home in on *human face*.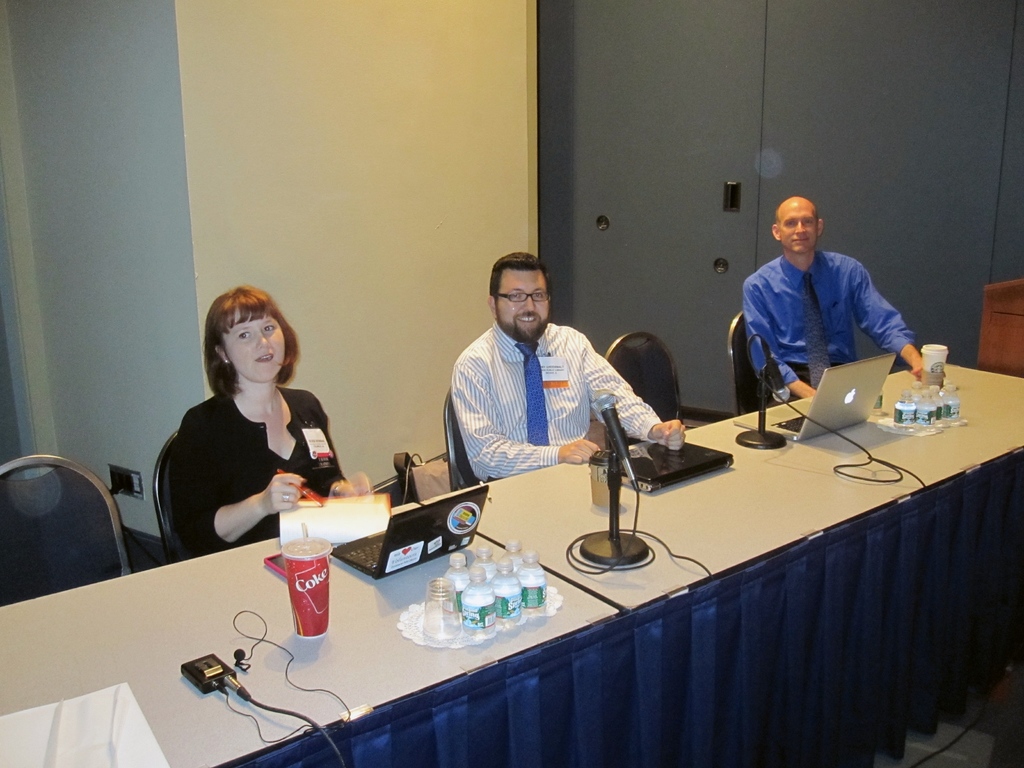
Homed in at locate(778, 202, 817, 255).
